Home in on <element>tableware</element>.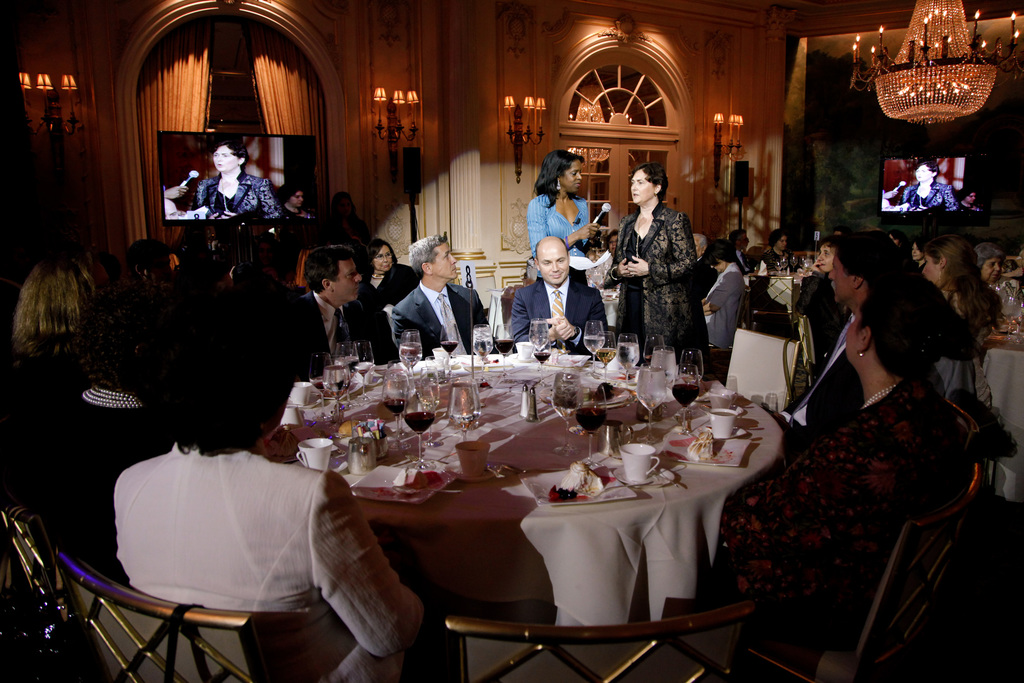
Homed in at box=[323, 361, 349, 397].
